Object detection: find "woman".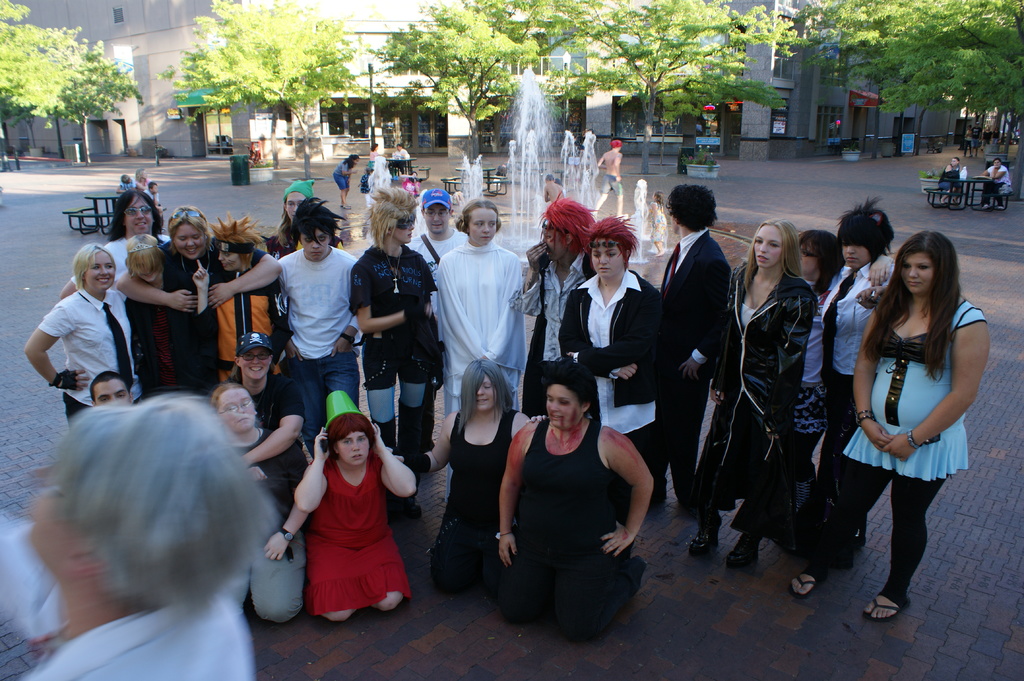
l=194, t=382, r=326, b=635.
